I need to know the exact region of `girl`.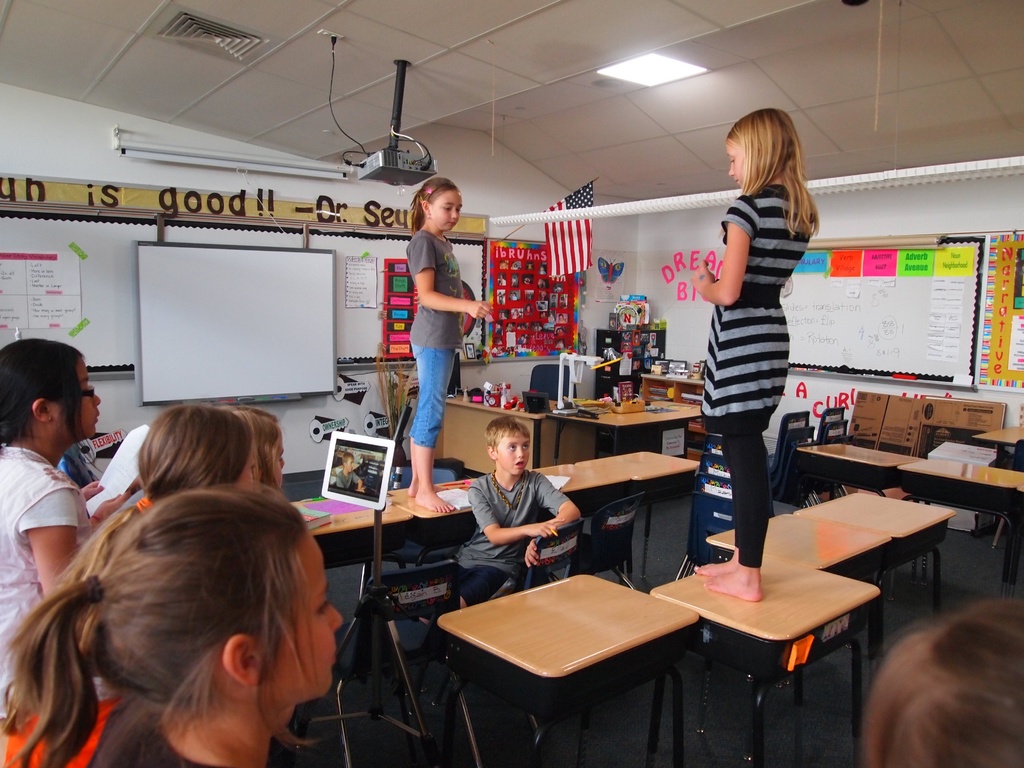
Region: select_region(3, 487, 342, 767).
